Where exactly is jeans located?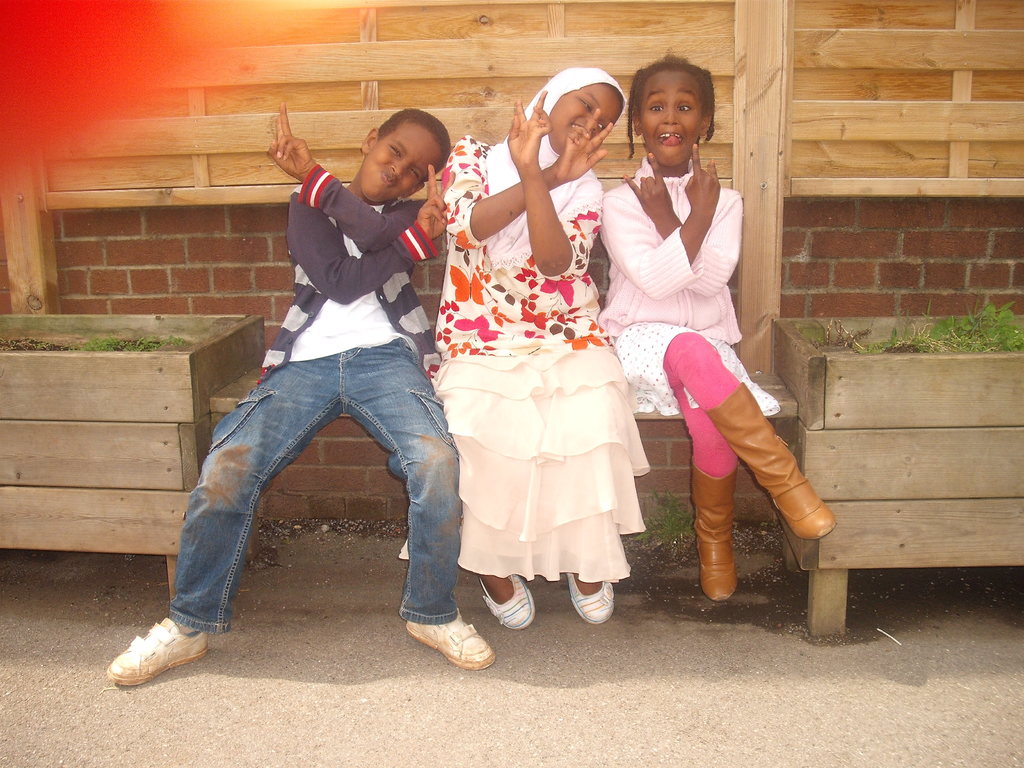
Its bounding box is rect(650, 333, 753, 478).
